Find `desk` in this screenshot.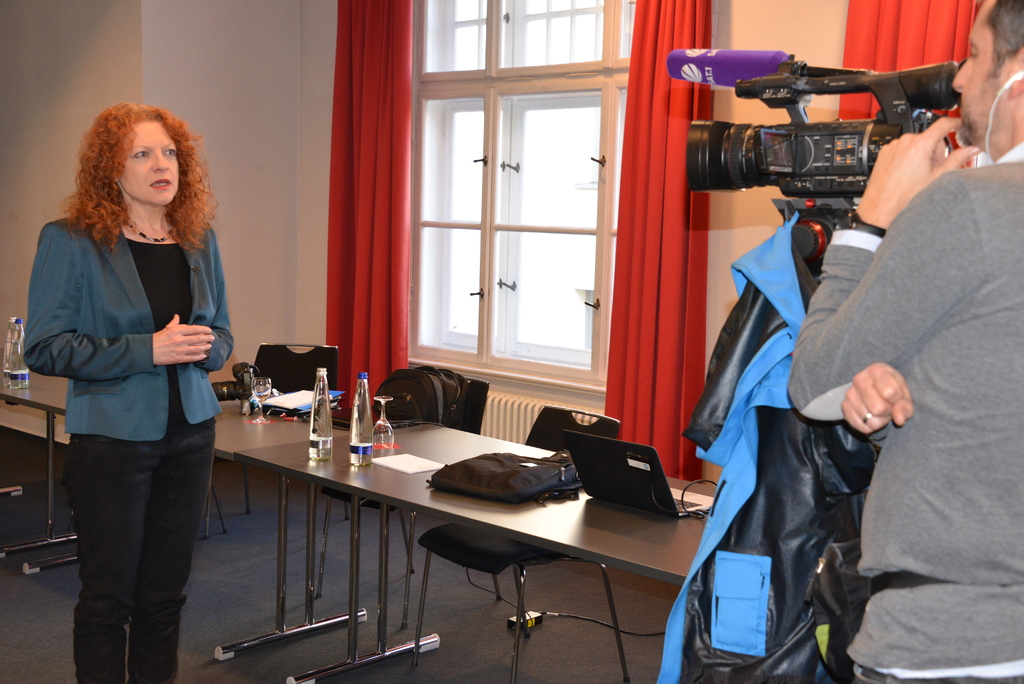
The bounding box for `desk` is <region>165, 390, 728, 653</region>.
